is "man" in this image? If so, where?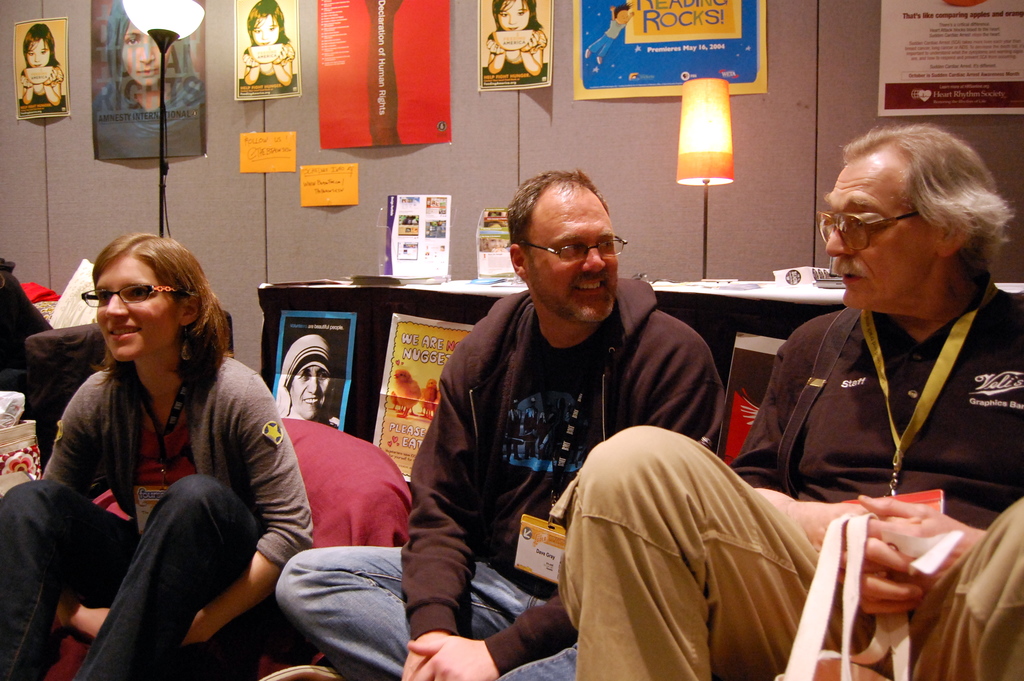
Yes, at BBox(275, 168, 726, 680).
